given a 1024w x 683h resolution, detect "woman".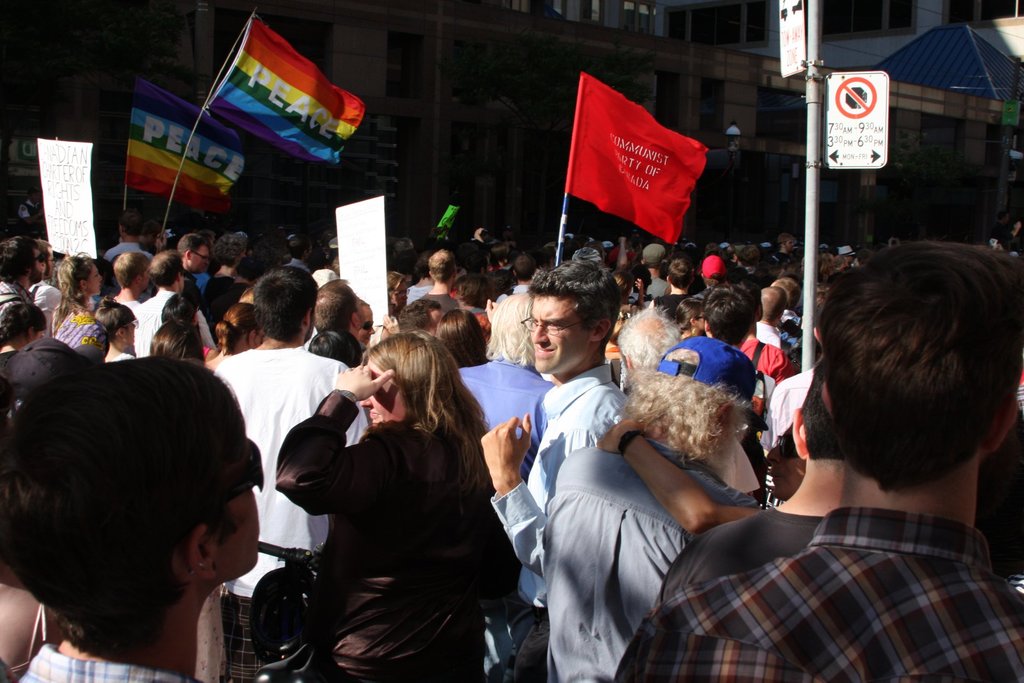
pyautogui.locateOnScreen(433, 309, 494, 368).
